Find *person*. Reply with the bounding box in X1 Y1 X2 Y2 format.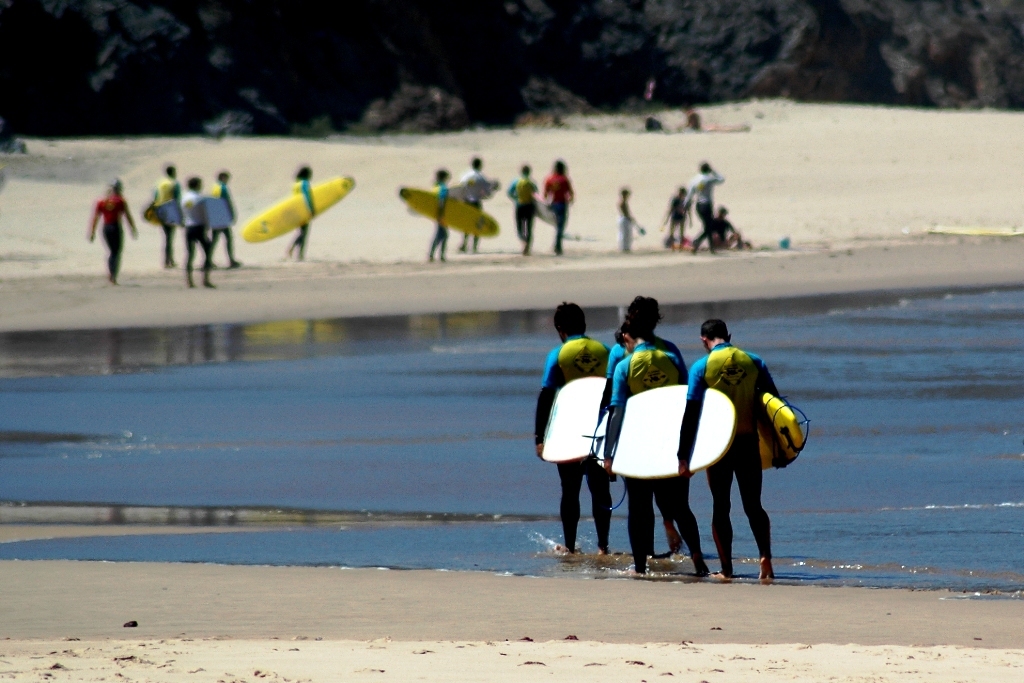
535 299 612 556.
